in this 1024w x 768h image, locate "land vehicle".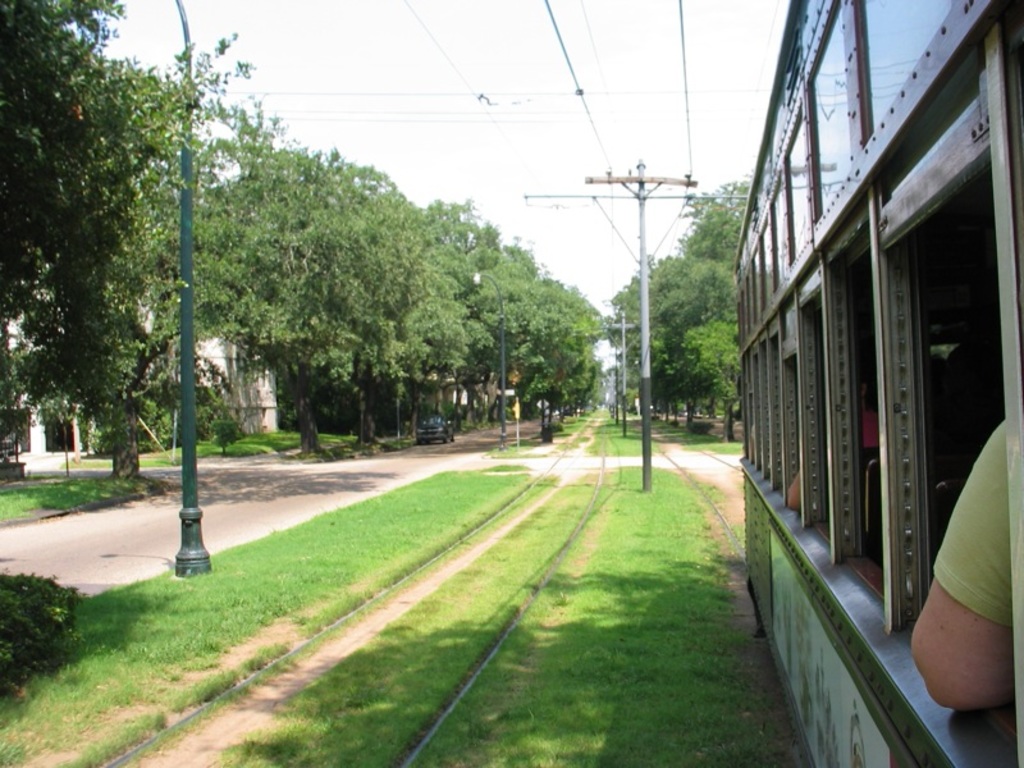
Bounding box: bbox=(730, 0, 1015, 767).
